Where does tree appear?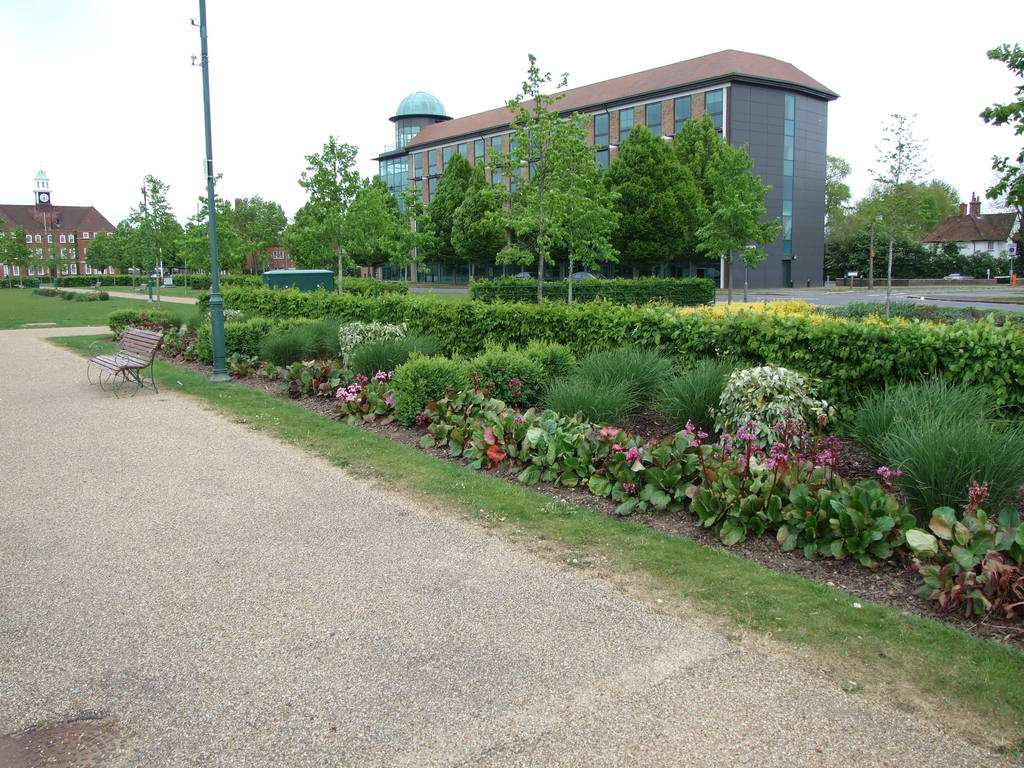
Appears at bbox=(175, 171, 252, 279).
